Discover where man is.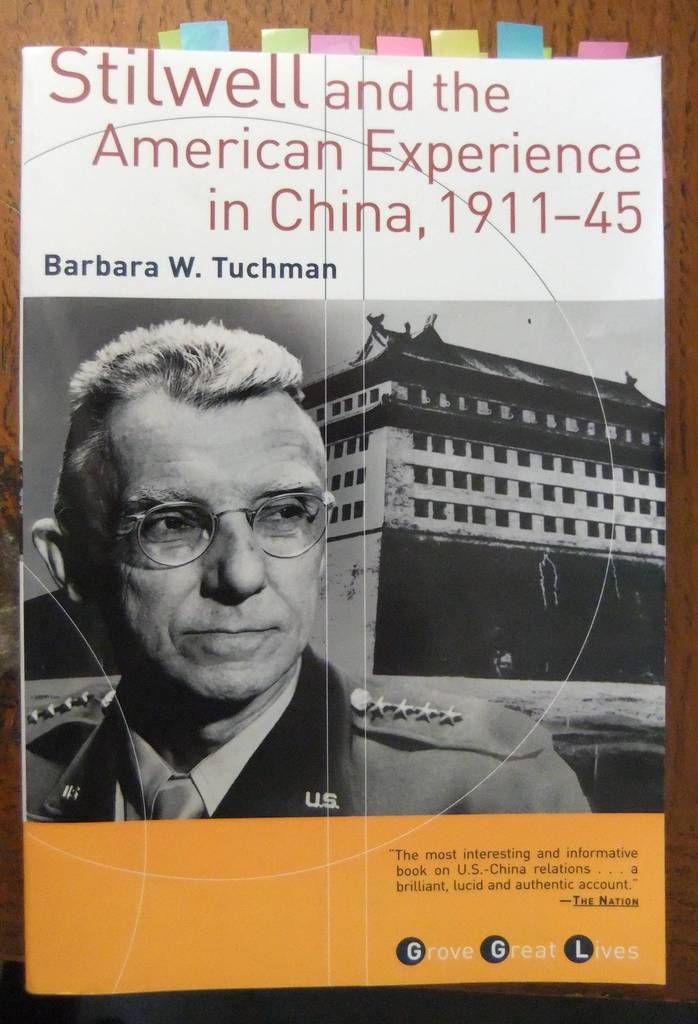
Discovered at detection(26, 315, 558, 912).
